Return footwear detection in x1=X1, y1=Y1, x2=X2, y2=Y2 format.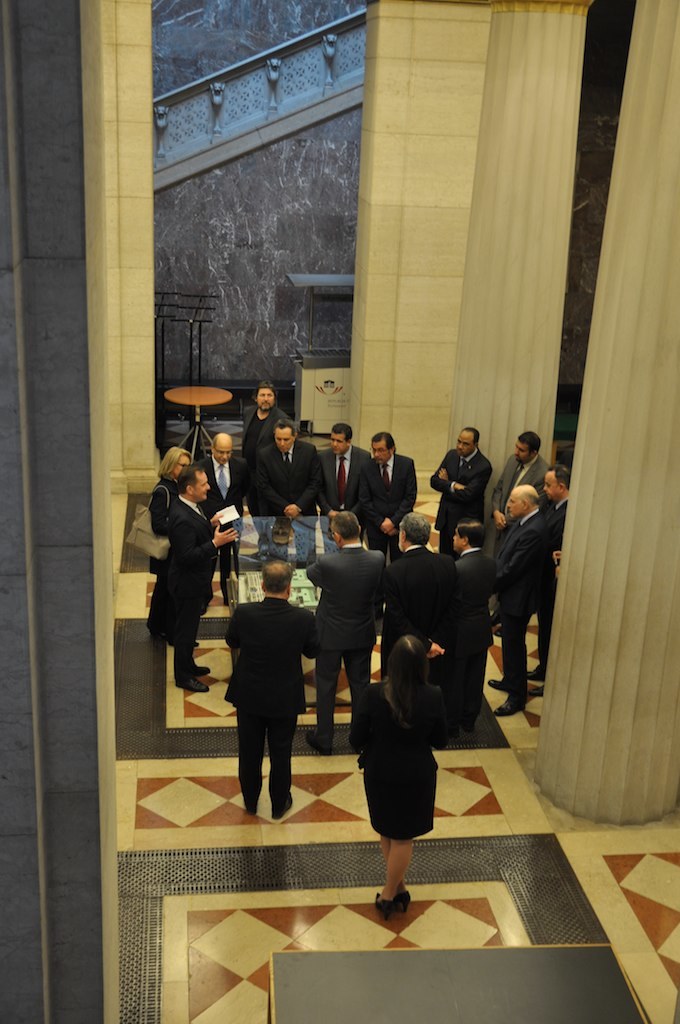
x1=399, y1=887, x2=416, y2=917.
